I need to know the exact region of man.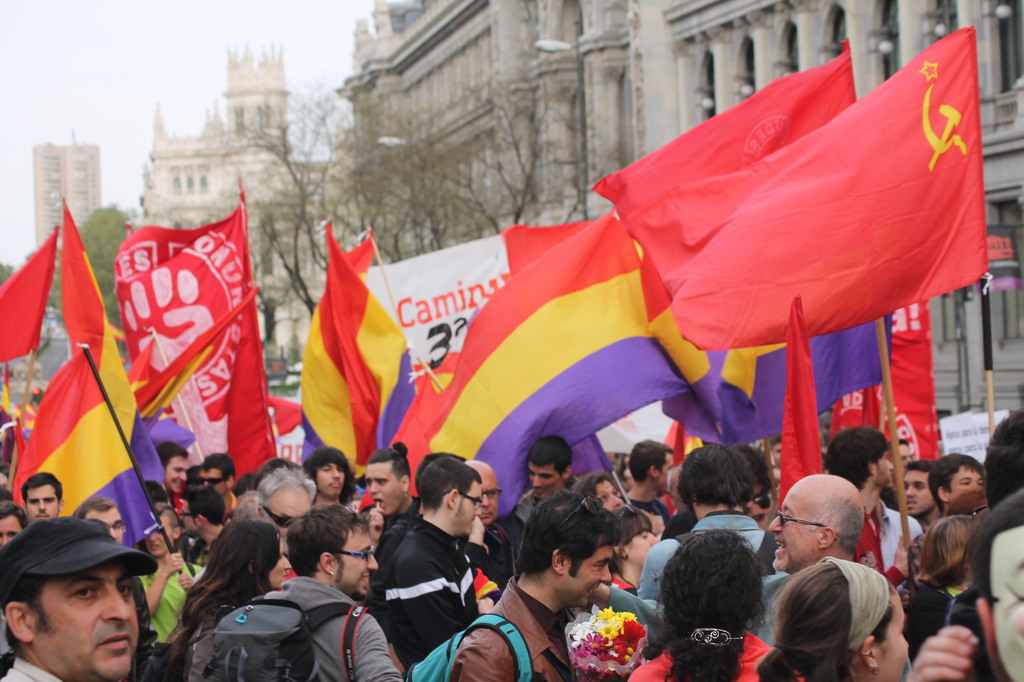
Region: <box>165,490,215,577</box>.
